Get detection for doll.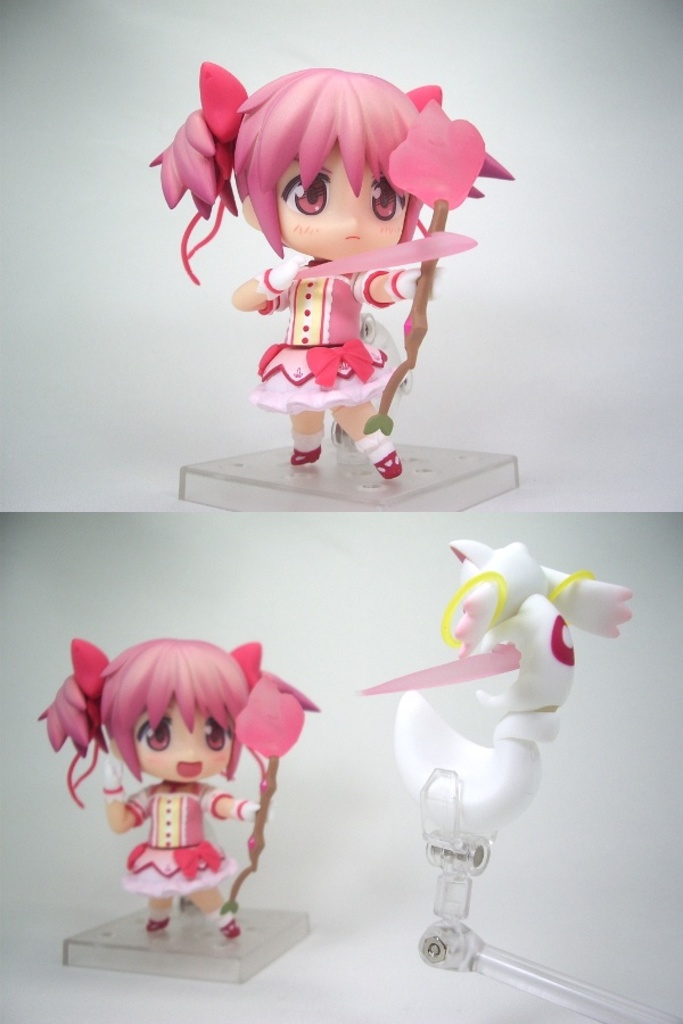
Detection: <region>38, 638, 311, 928</region>.
